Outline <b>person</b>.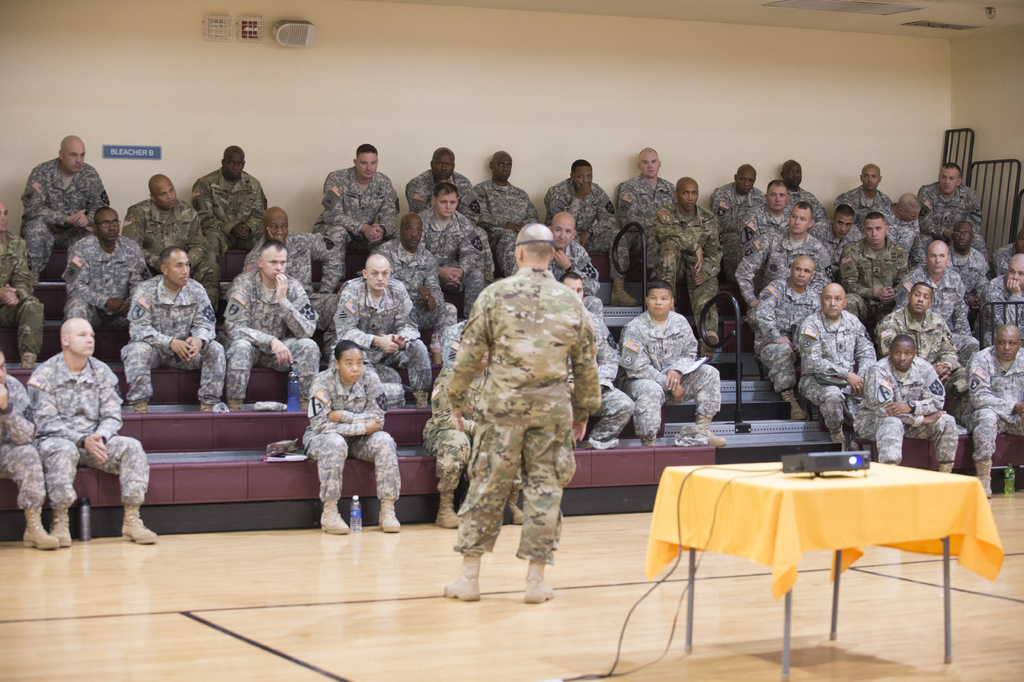
Outline: 193:140:268:265.
